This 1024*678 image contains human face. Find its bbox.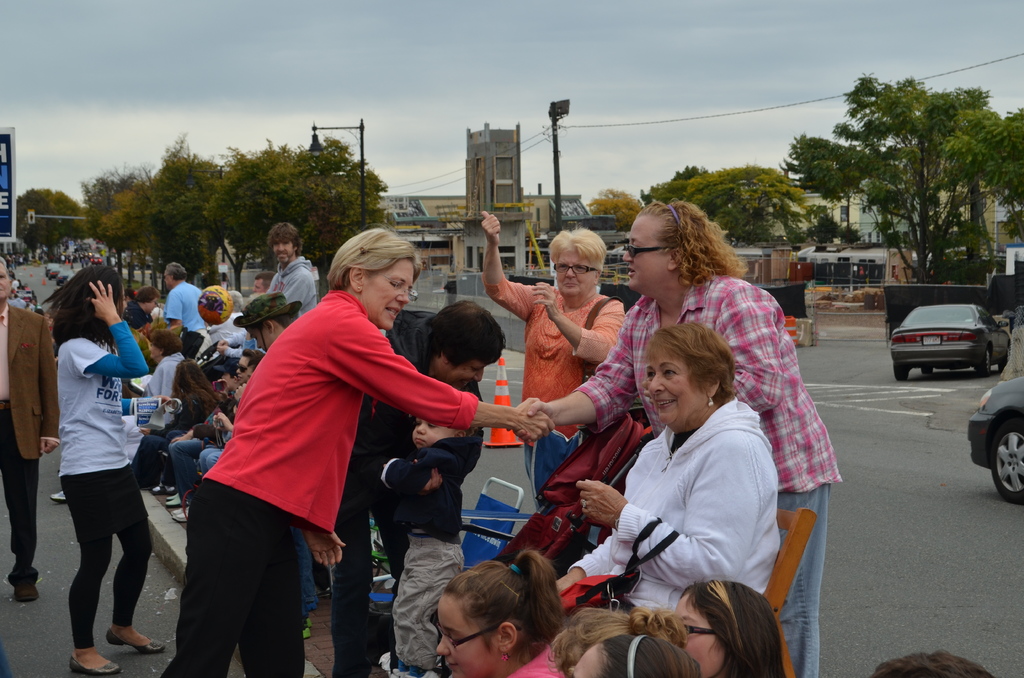
<bbox>556, 249, 594, 294</bbox>.
